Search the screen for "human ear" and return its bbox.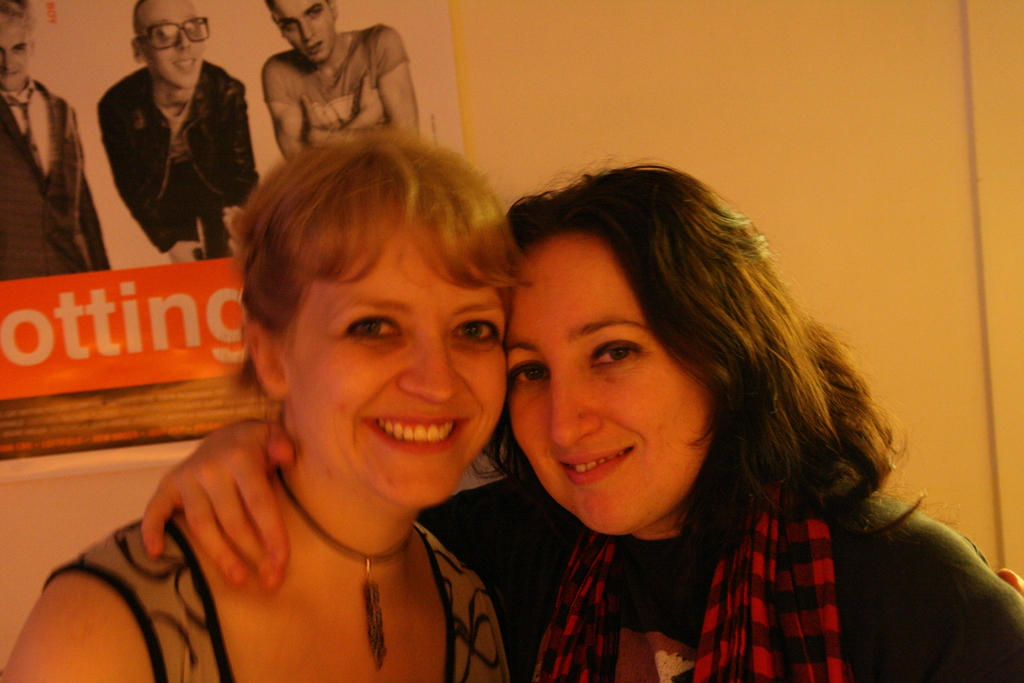
Found: [left=328, top=0, right=340, bottom=21].
